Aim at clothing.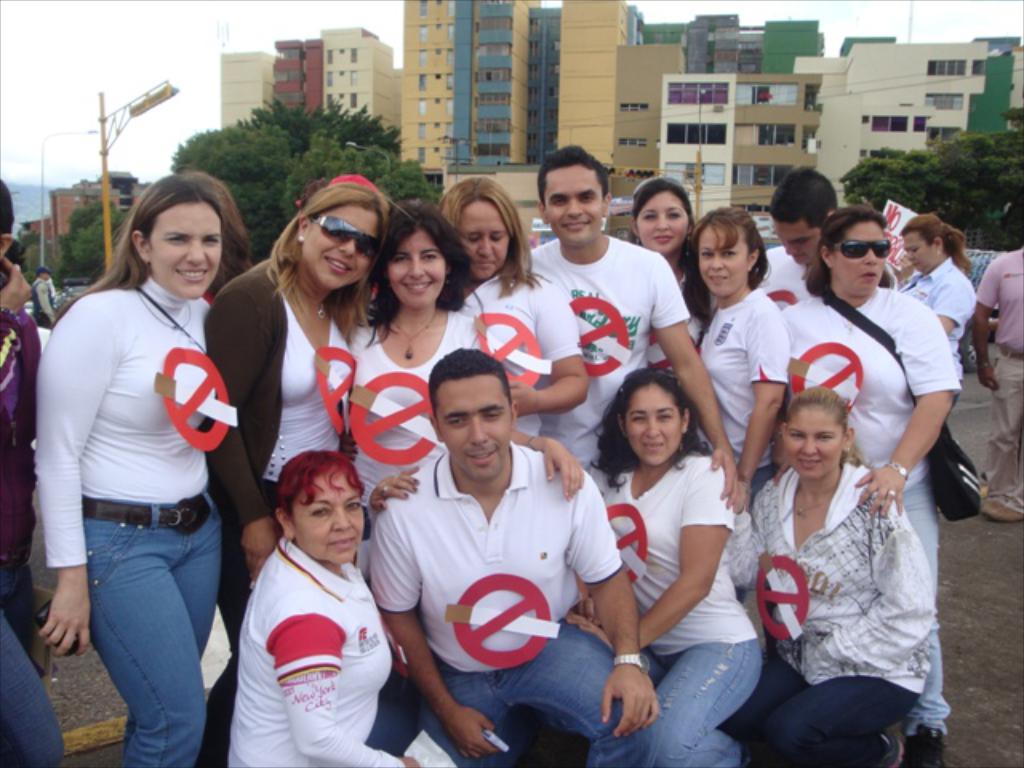
Aimed at crop(533, 240, 696, 504).
